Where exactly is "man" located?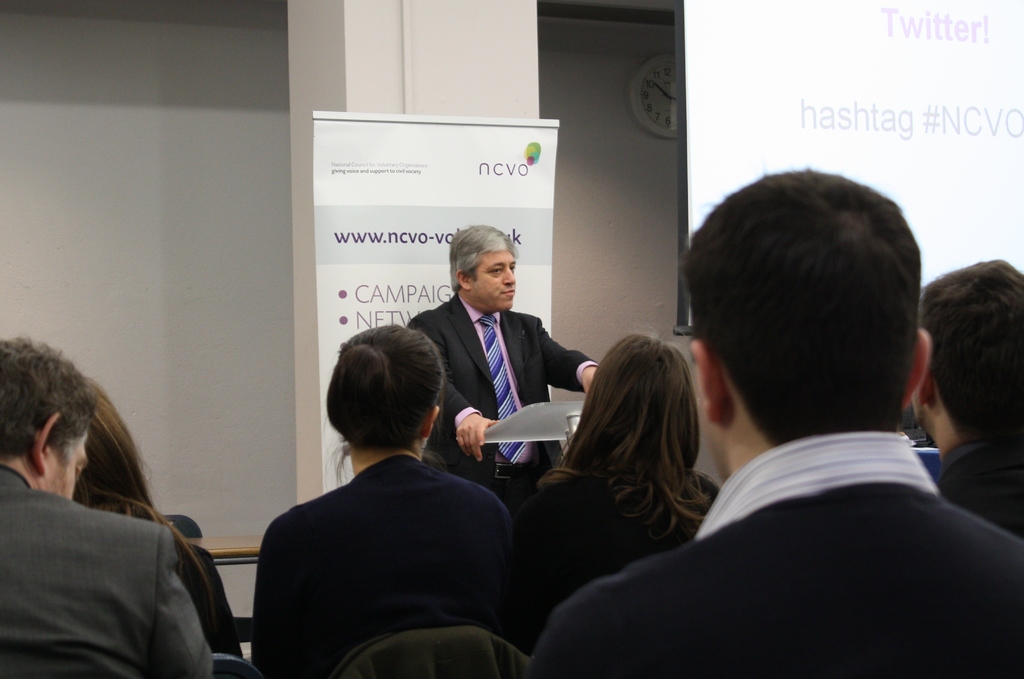
Its bounding box is rect(405, 222, 596, 516).
